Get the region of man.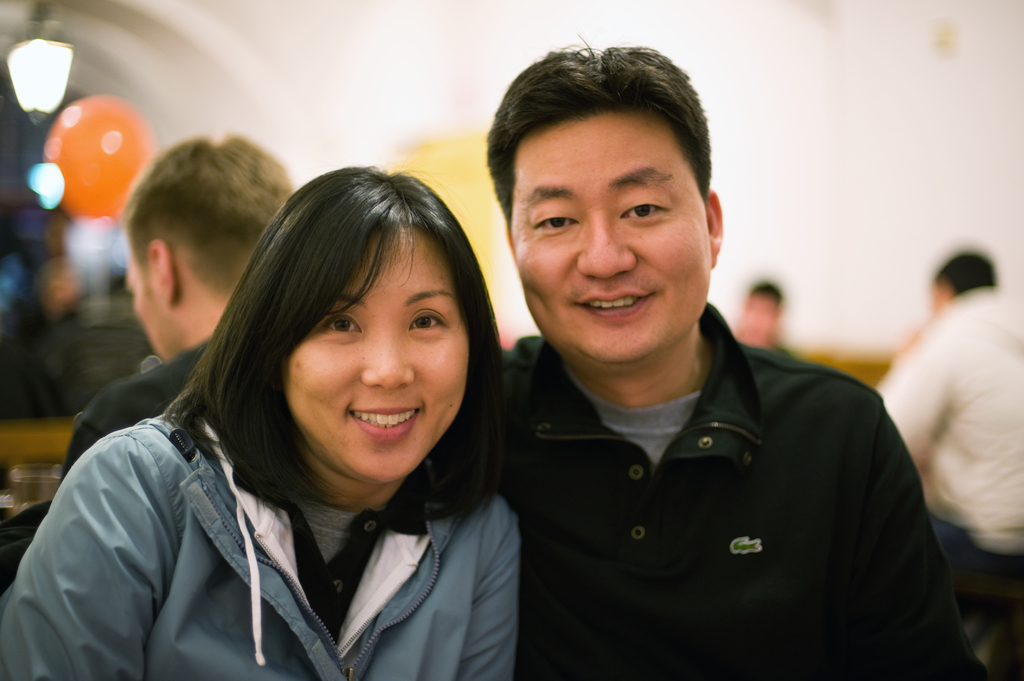
{"left": 428, "top": 29, "right": 994, "bottom": 680}.
